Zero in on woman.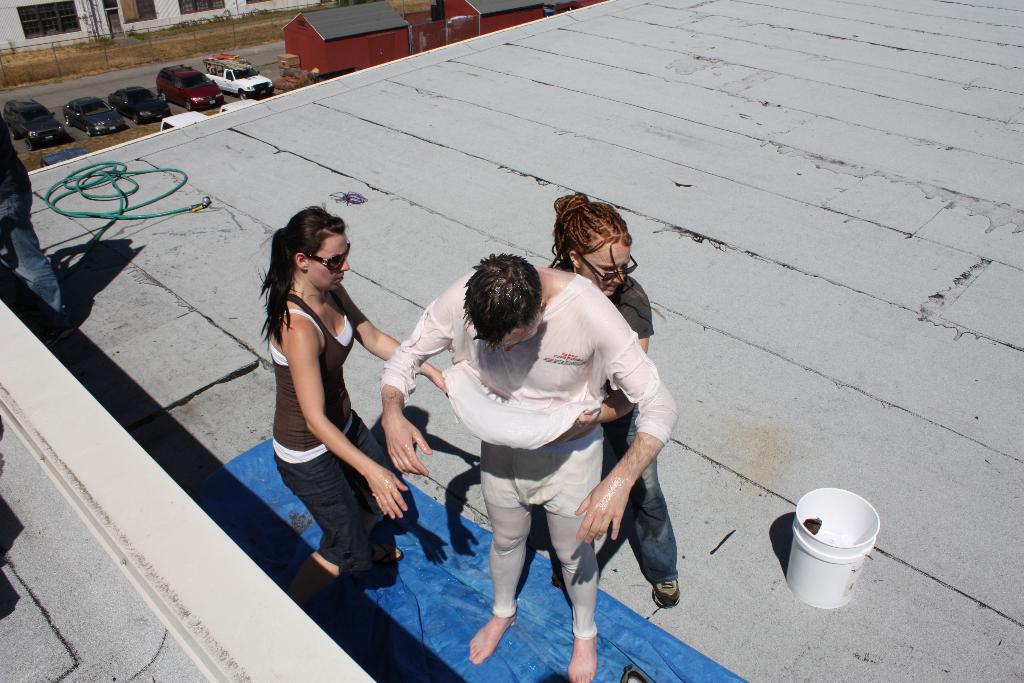
Zeroed in: crop(545, 192, 677, 611).
